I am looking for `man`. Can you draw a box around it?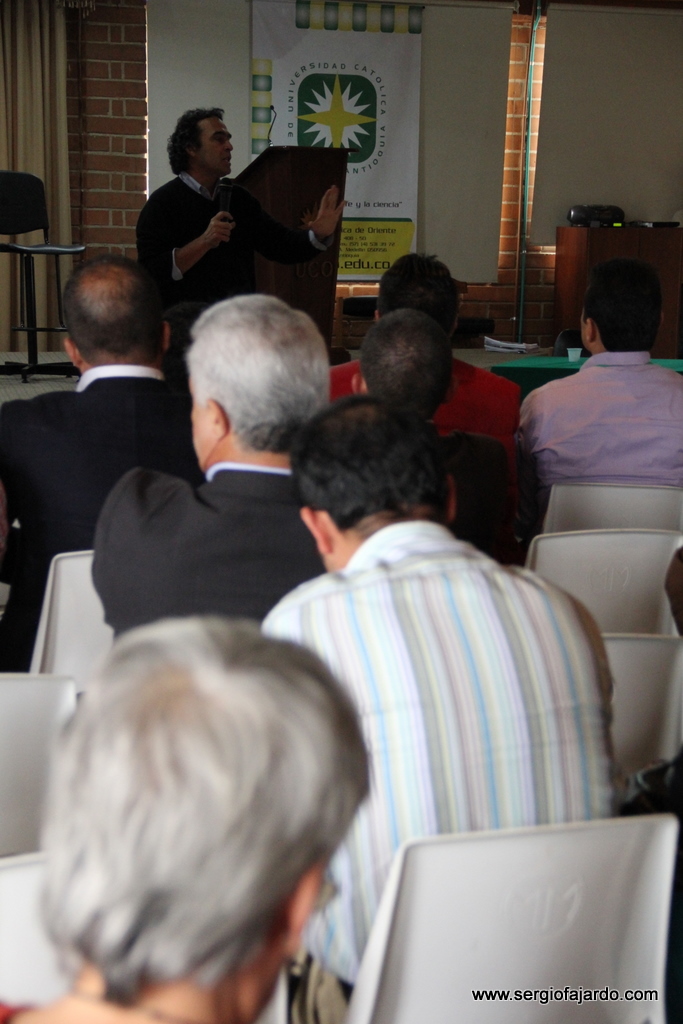
Sure, the bounding box is 135 108 347 368.
